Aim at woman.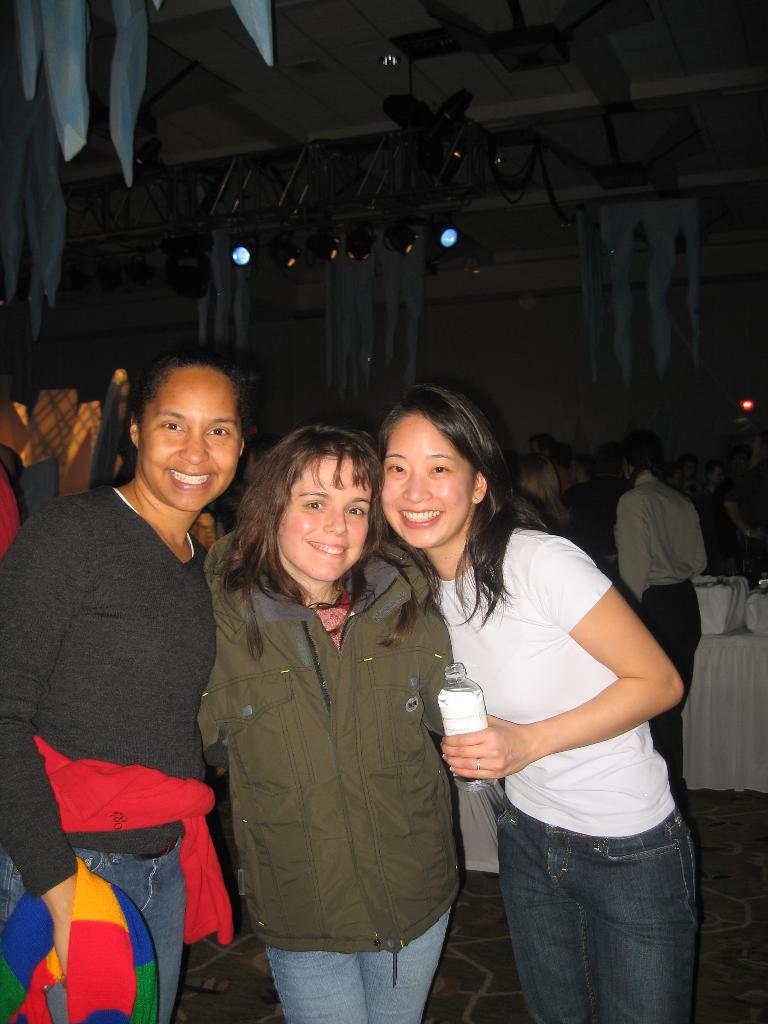
Aimed at 196,423,468,1023.
